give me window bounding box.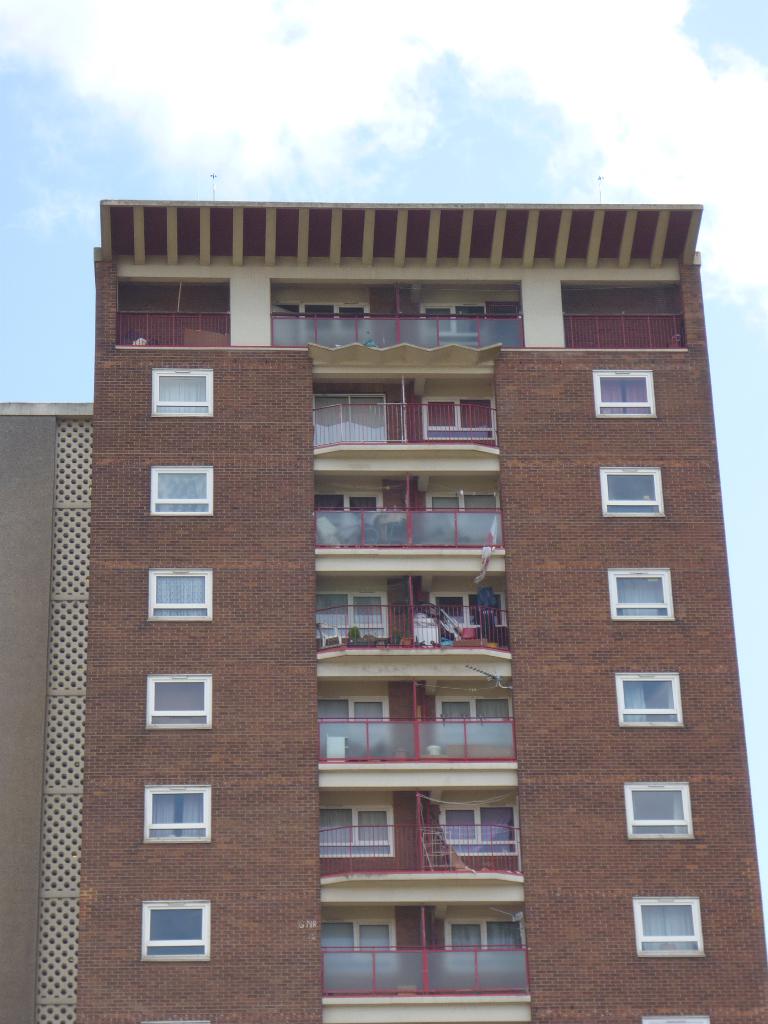
x1=145, y1=787, x2=216, y2=844.
